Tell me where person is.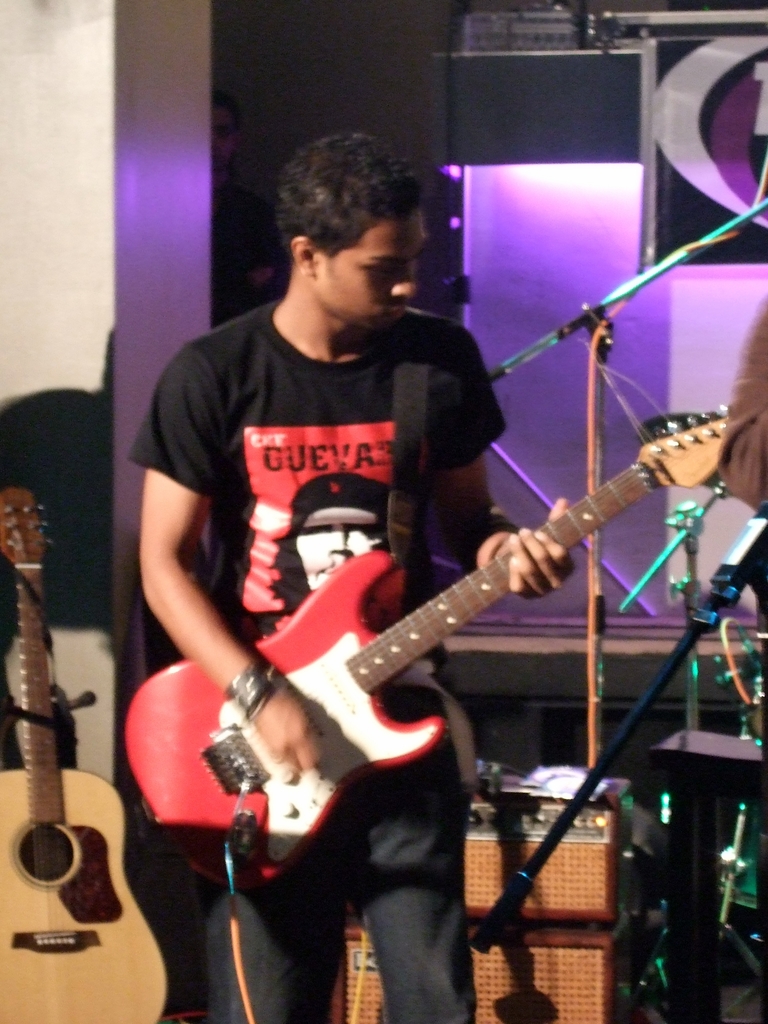
person is at (210, 89, 289, 325).
